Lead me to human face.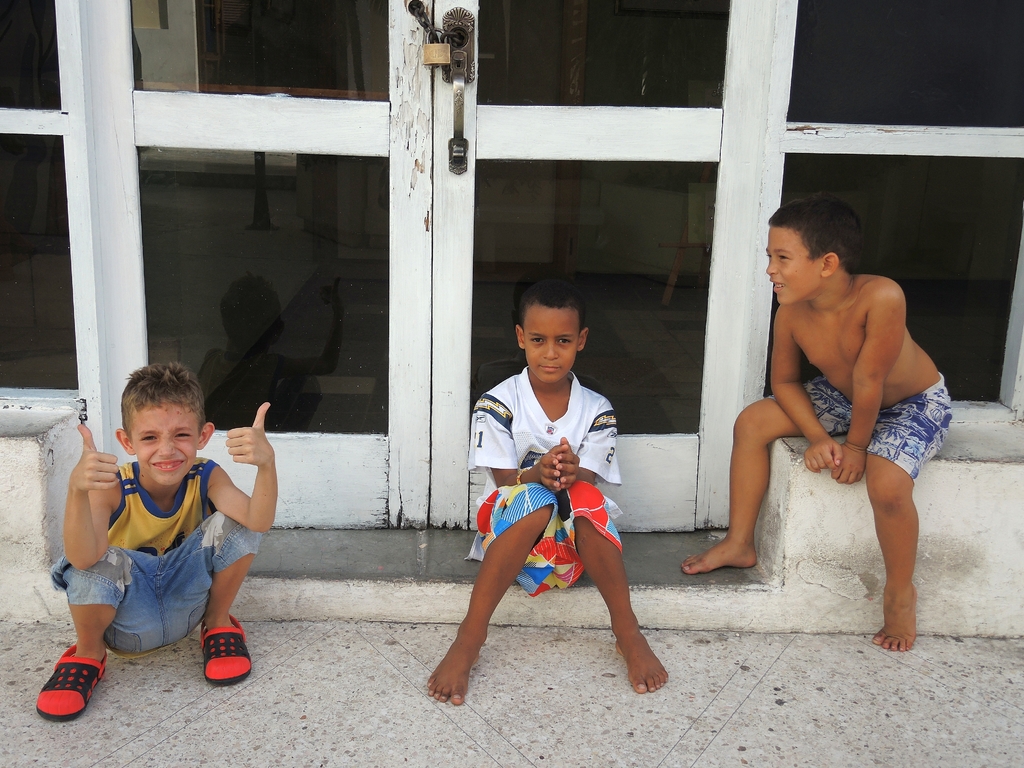
Lead to region(526, 306, 573, 381).
